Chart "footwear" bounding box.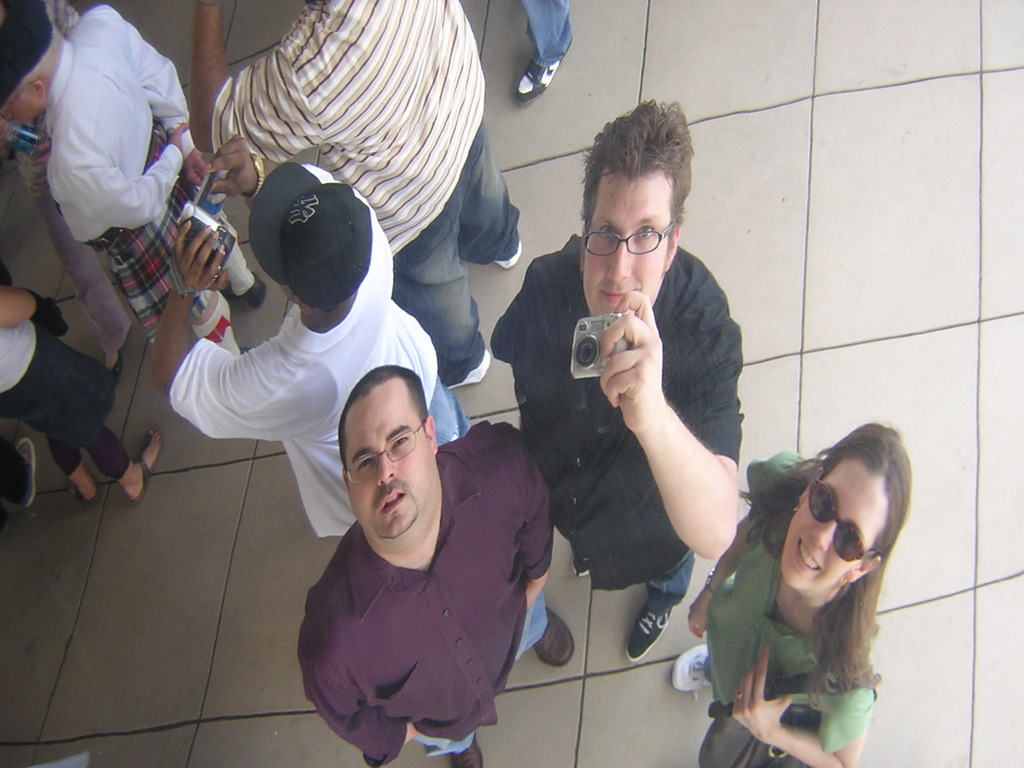
Charted: 449 348 495 390.
